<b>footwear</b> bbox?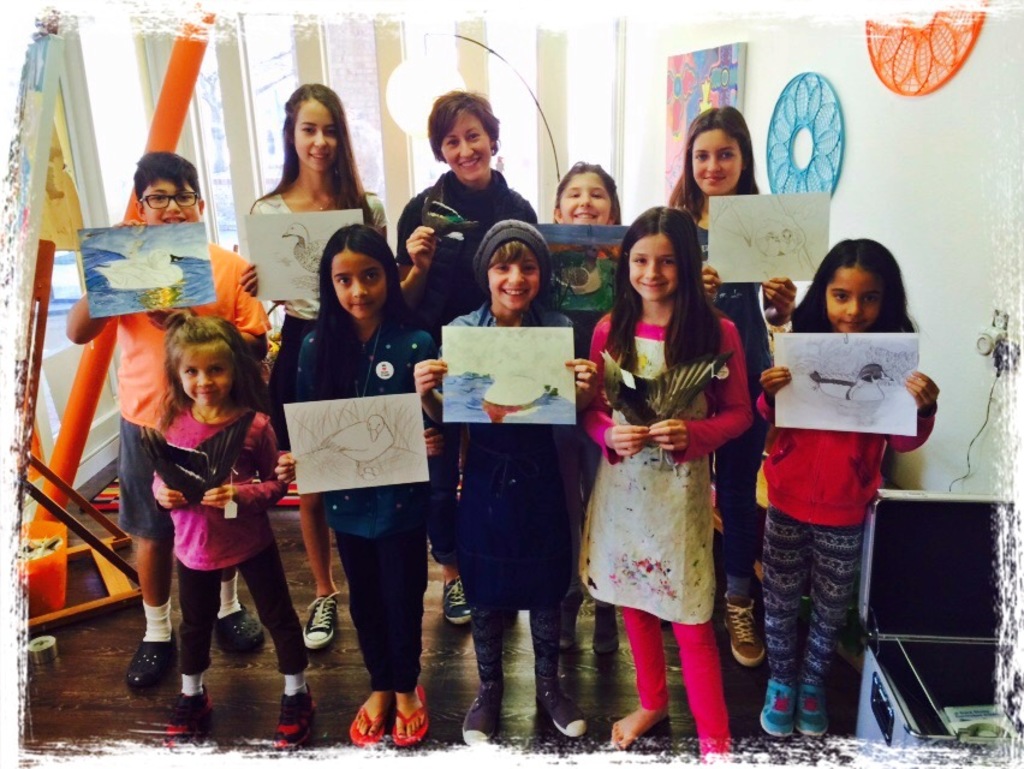
720 596 768 669
